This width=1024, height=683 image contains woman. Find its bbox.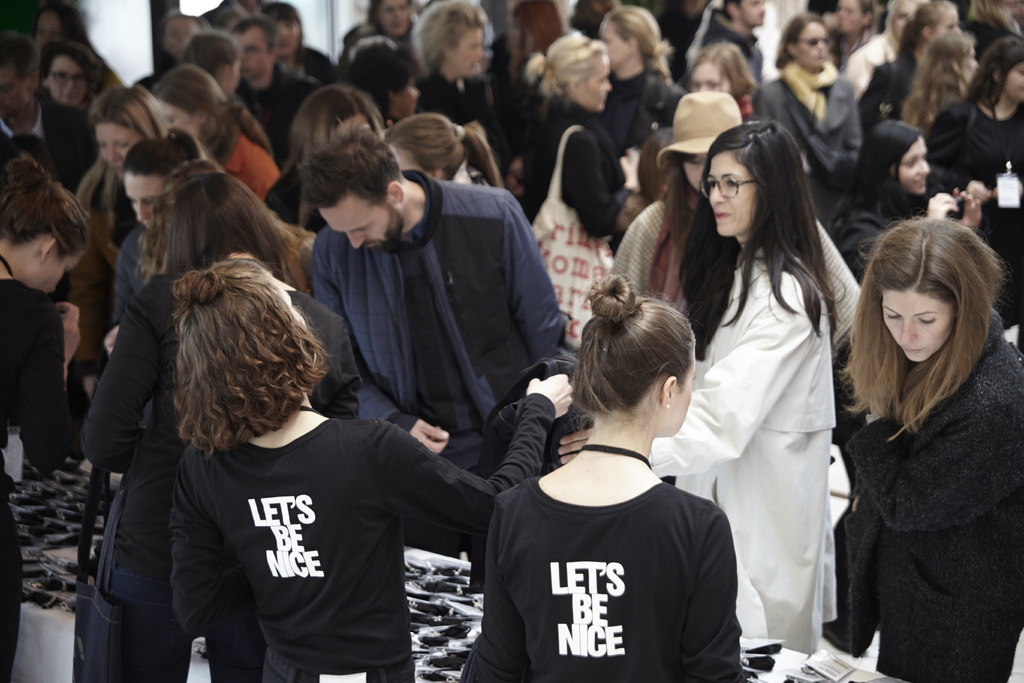
left=613, top=92, right=869, bottom=350.
